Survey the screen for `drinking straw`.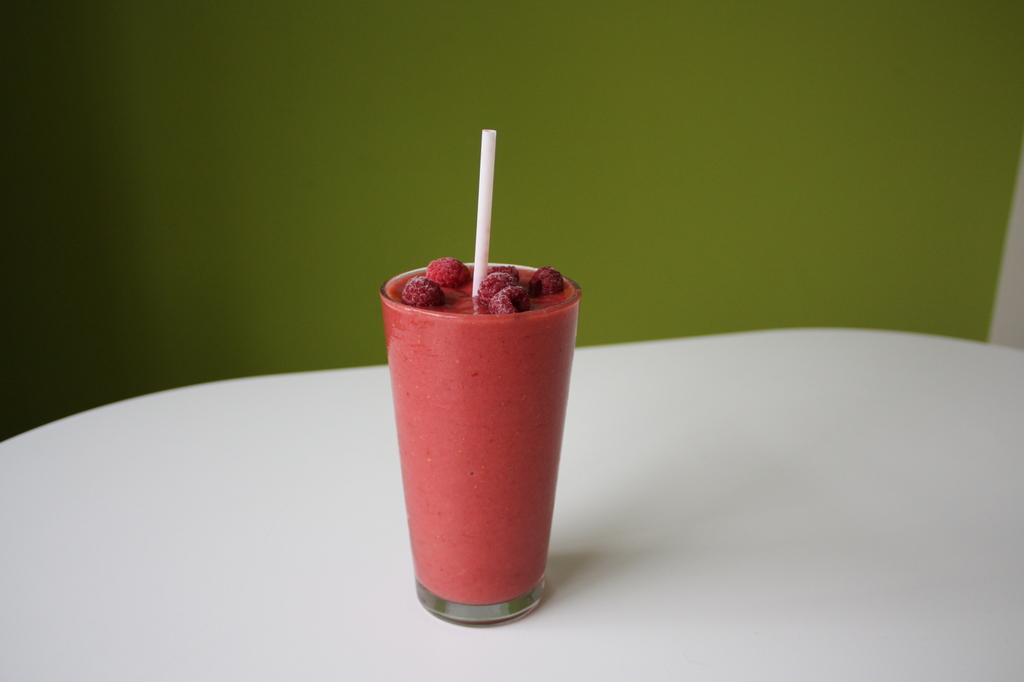
Survey found: x1=473 y1=129 x2=498 y2=295.
